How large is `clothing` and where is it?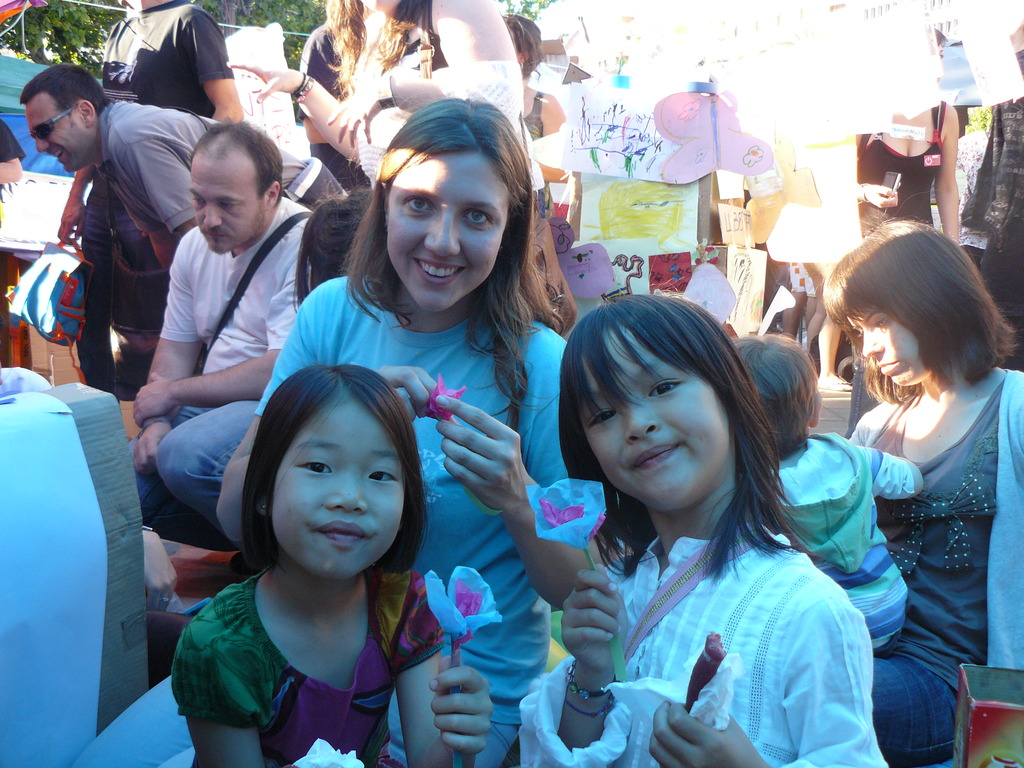
Bounding box: locate(88, 99, 356, 342).
